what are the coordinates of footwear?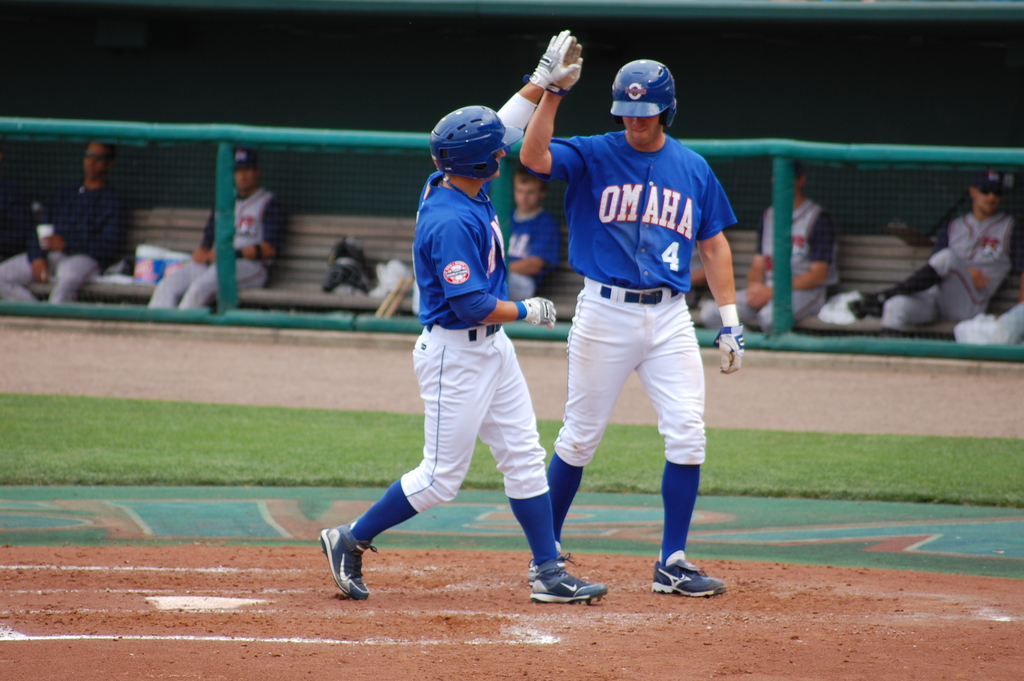
<bbox>318, 518, 377, 603</bbox>.
